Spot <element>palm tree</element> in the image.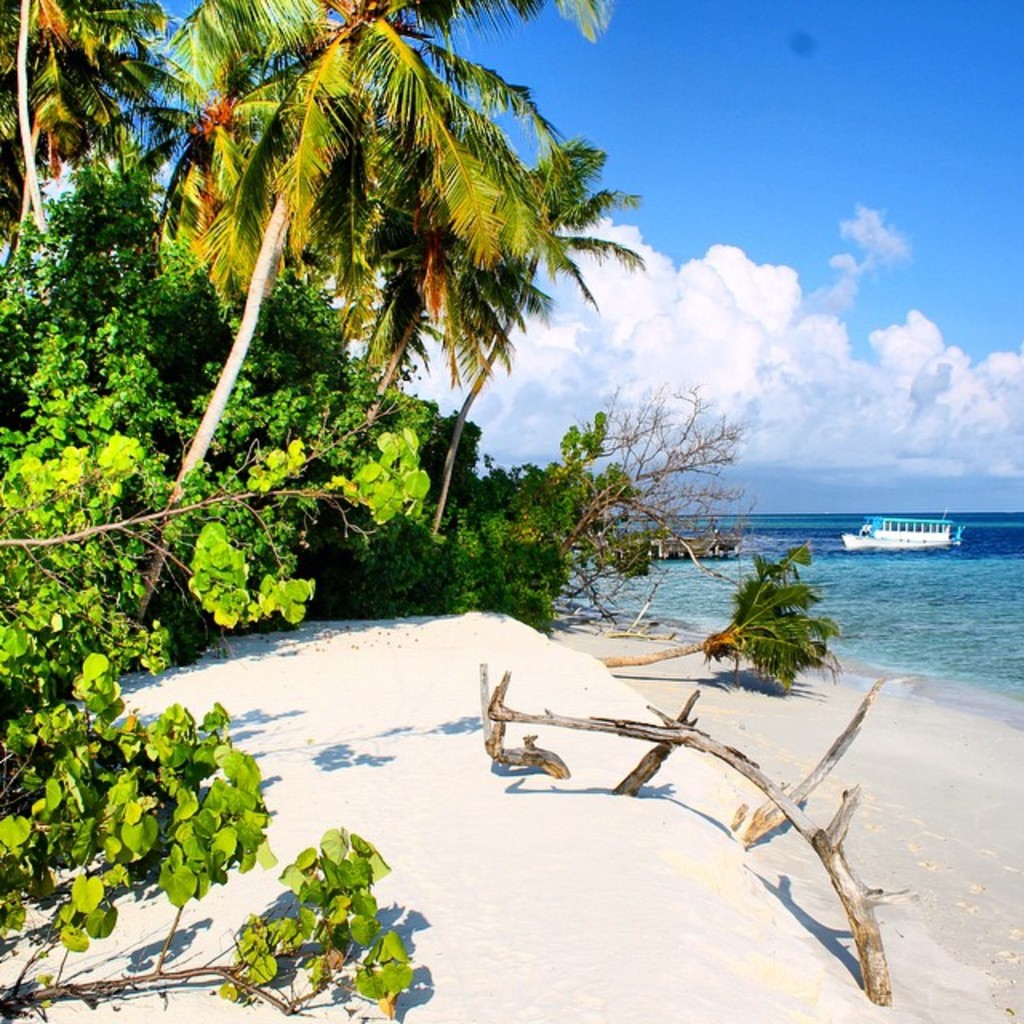
<element>palm tree</element> found at 354:139:546:563.
